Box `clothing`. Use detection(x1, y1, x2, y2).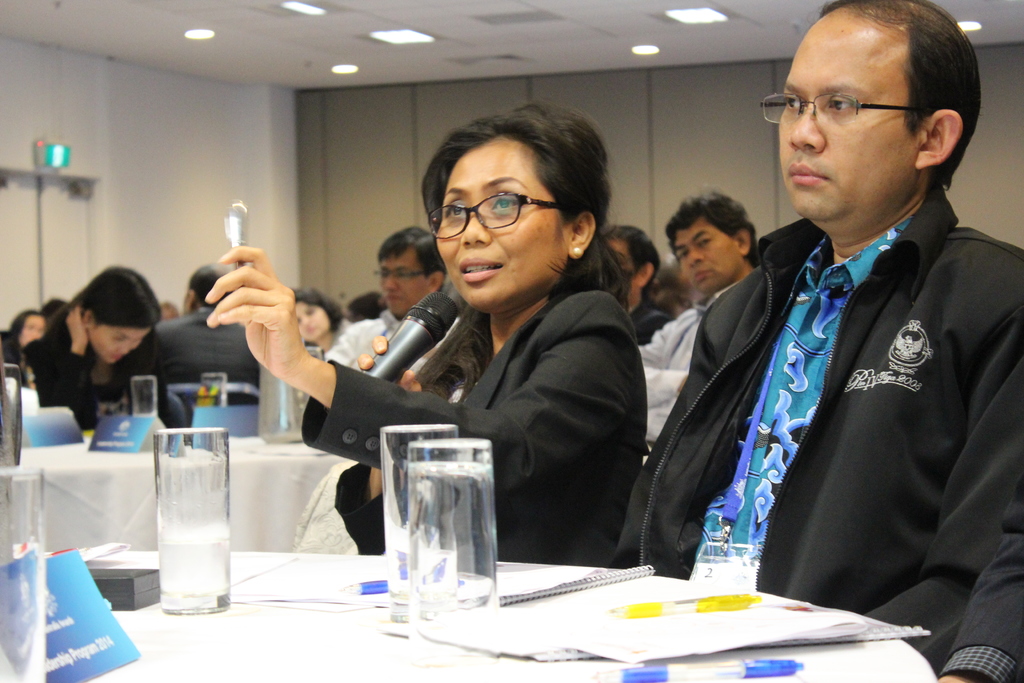
detection(648, 290, 714, 466).
